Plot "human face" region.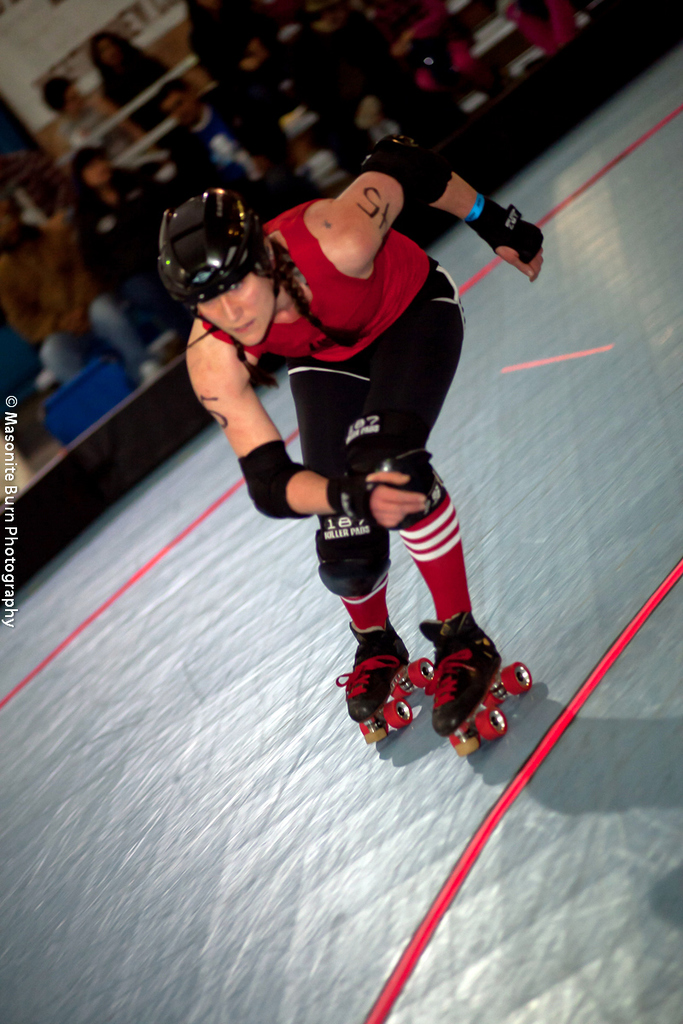
Plotted at 103:39:120:59.
